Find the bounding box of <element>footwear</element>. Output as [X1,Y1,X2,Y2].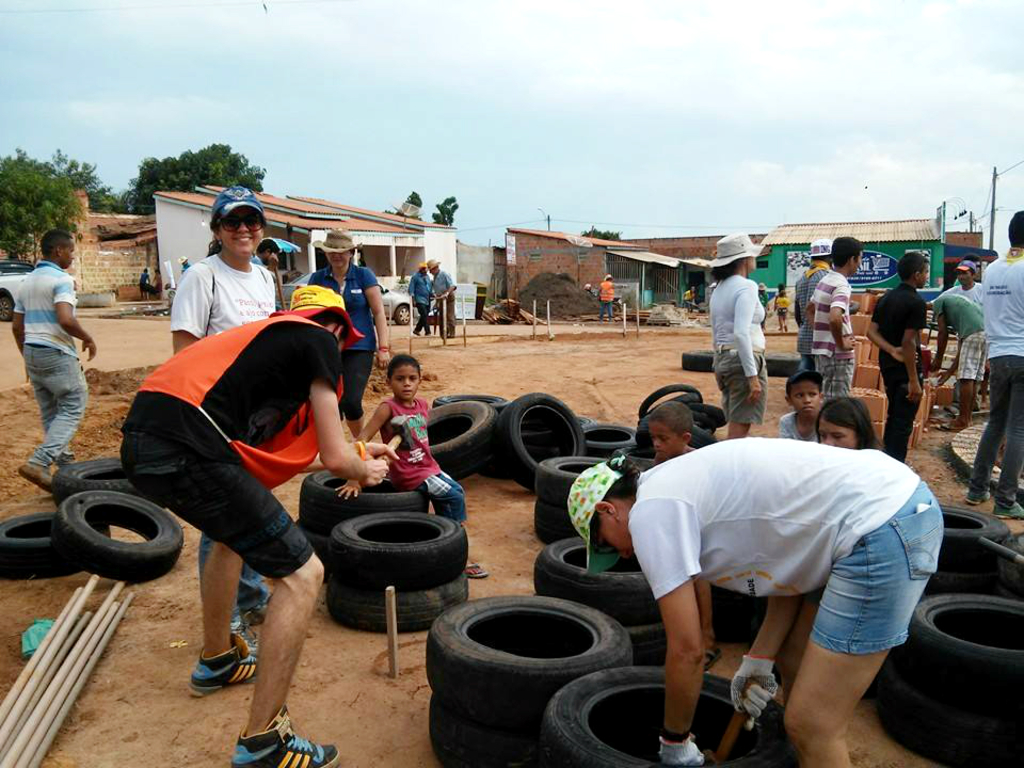
[462,560,489,578].
